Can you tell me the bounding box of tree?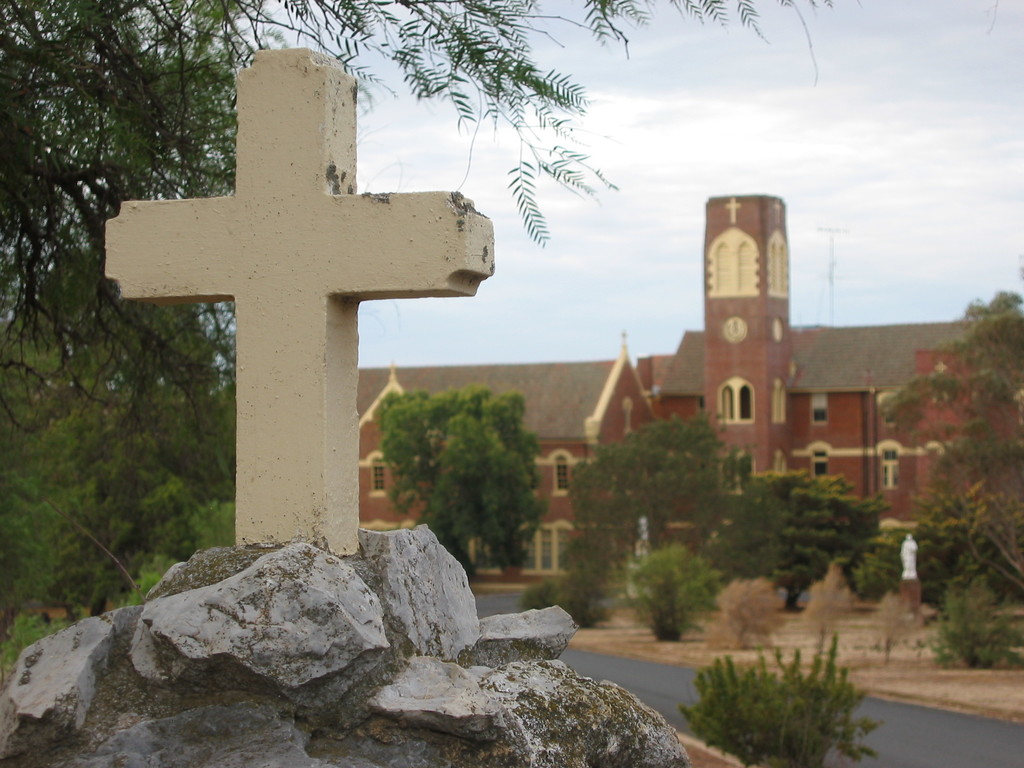
BBox(906, 278, 1023, 628).
